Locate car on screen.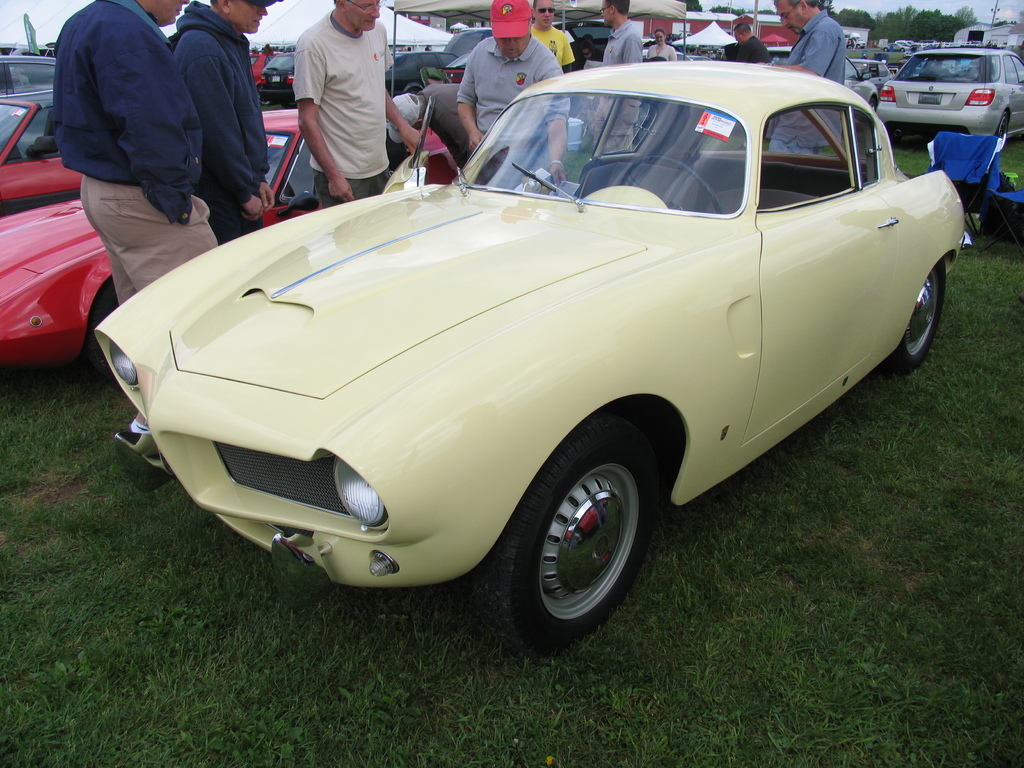
On screen at [x1=81, y1=56, x2=993, y2=639].
